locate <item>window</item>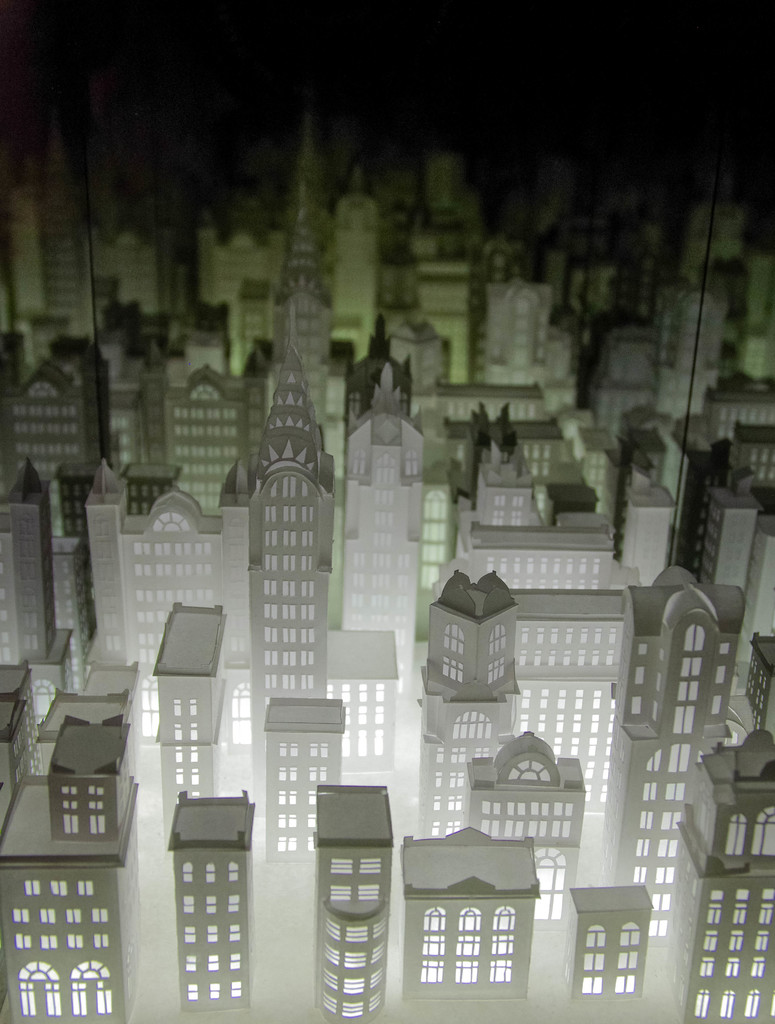
BBox(19, 562, 35, 579)
